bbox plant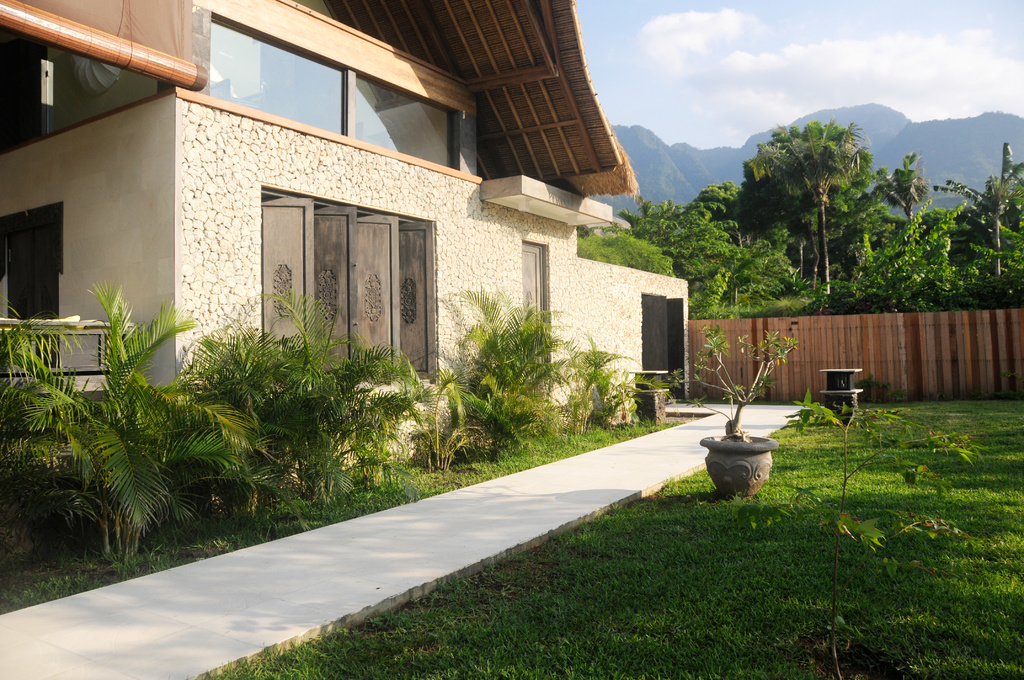
crop(393, 361, 485, 487)
